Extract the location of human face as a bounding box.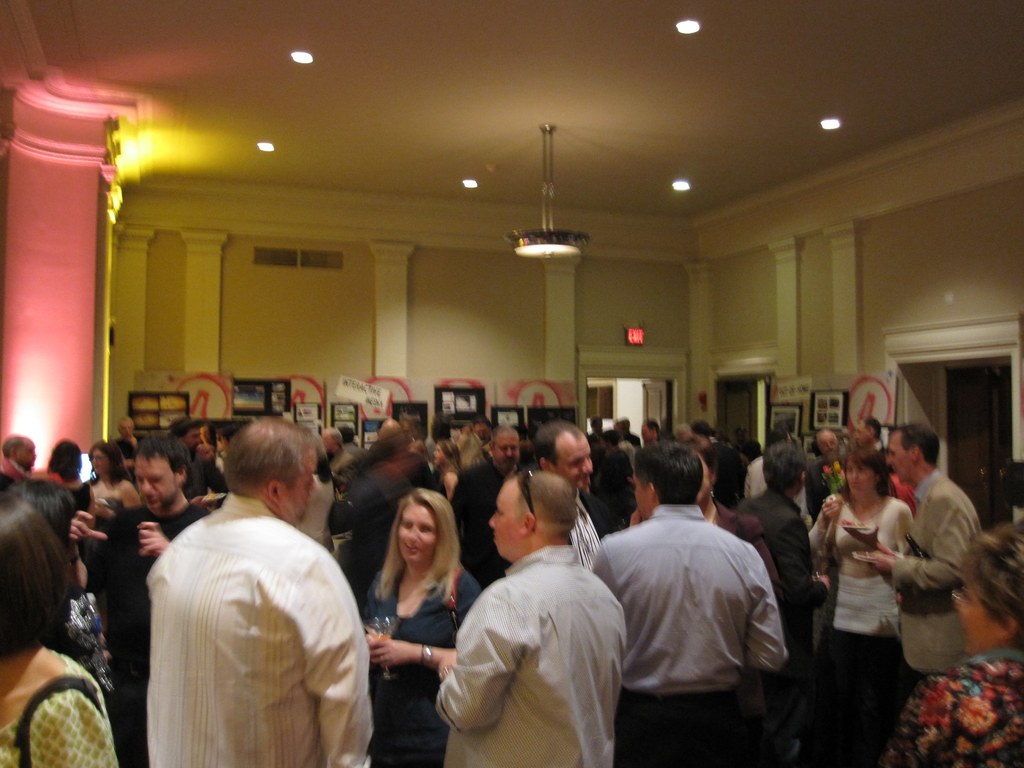
[633,472,650,515].
